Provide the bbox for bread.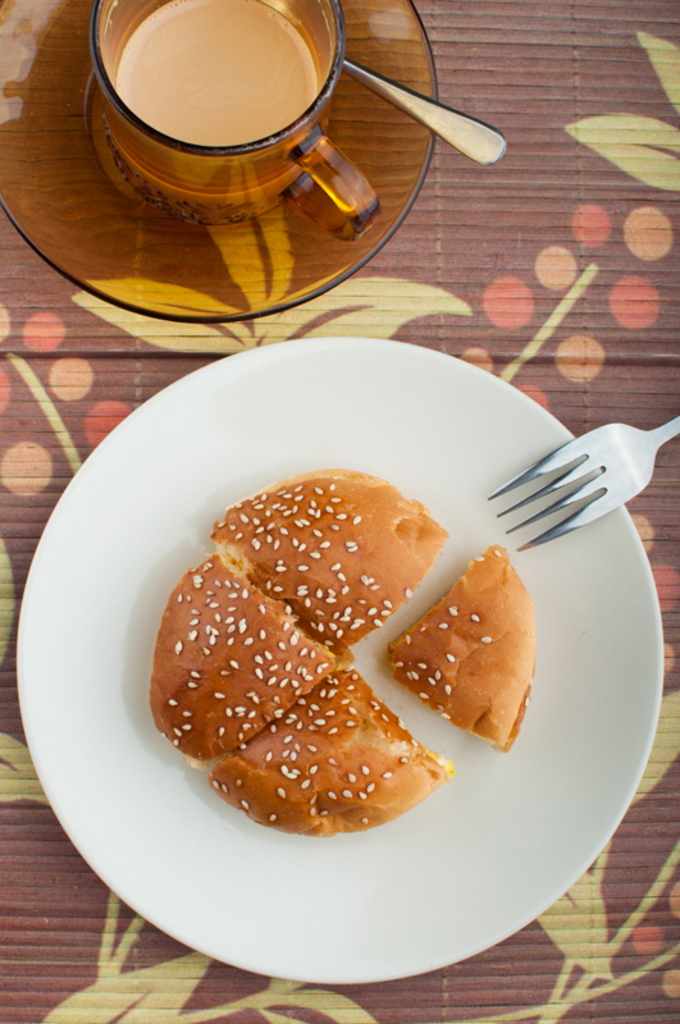
box=[205, 669, 456, 838].
